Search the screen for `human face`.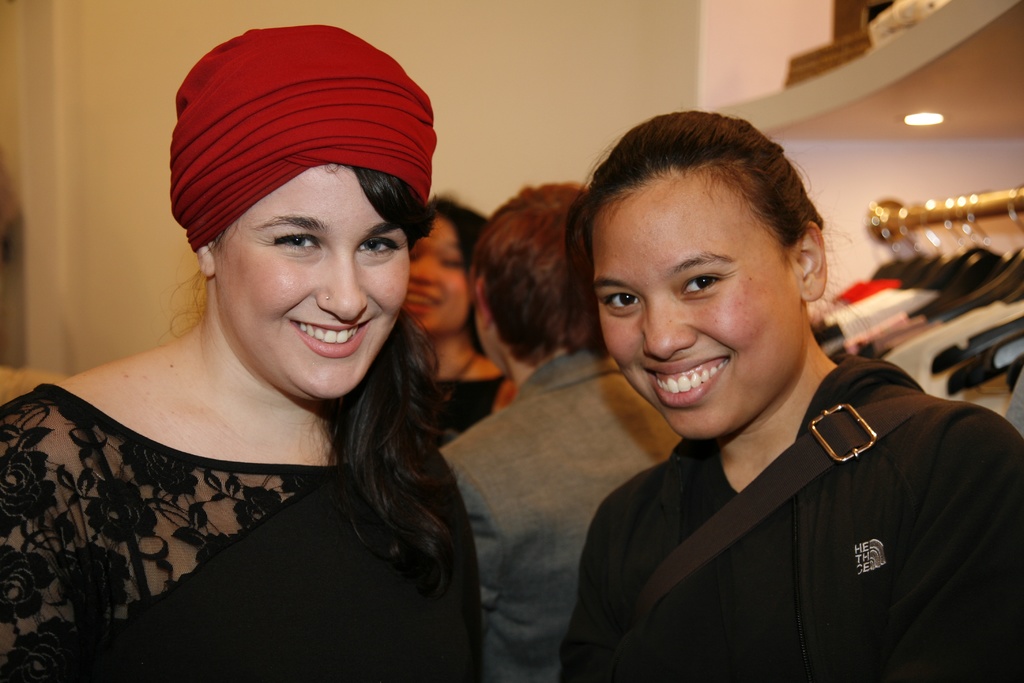
Found at box=[215, 168, 405, 400].
